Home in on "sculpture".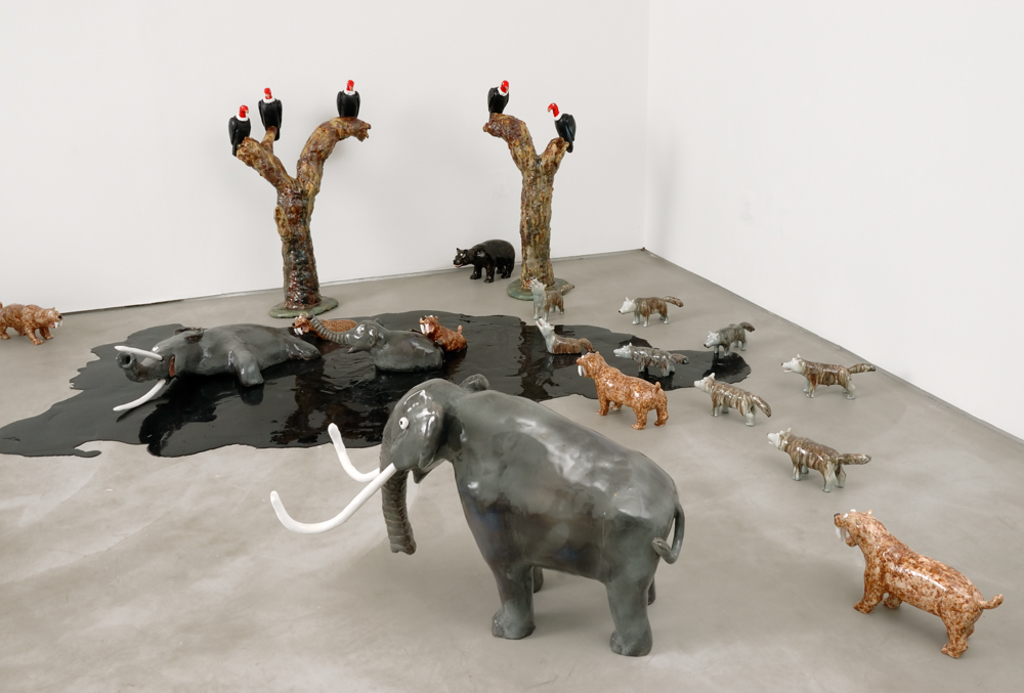
Homed in at box=[276, 322, 453, 377].
